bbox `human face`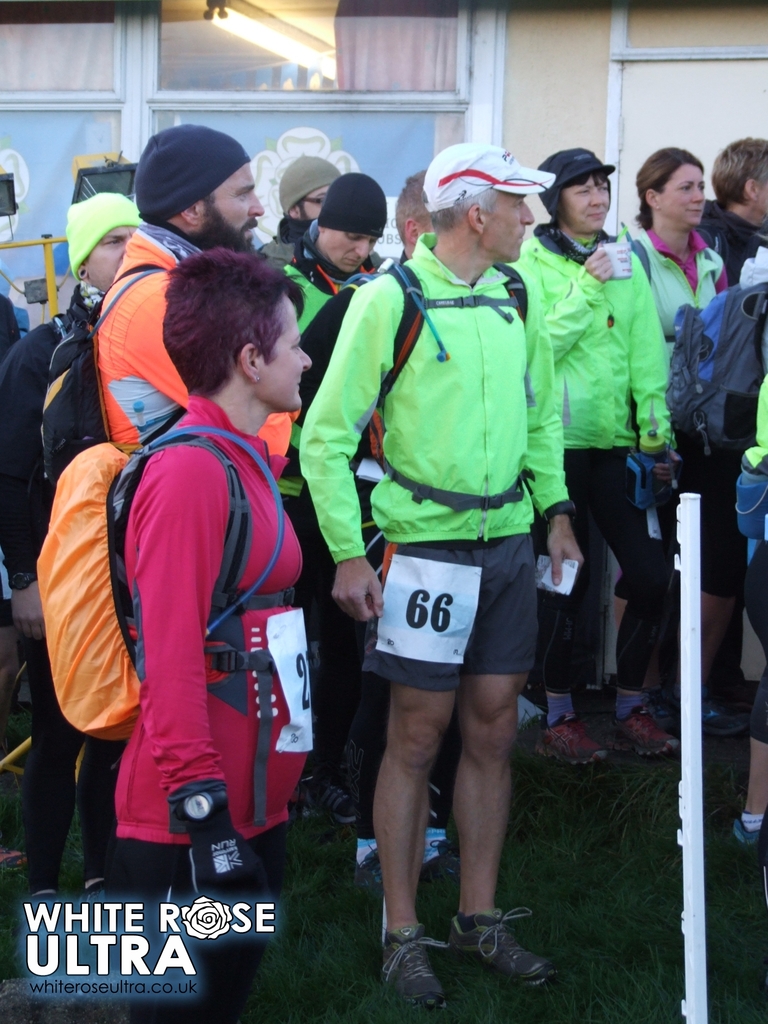
bbox=[202, 162, 263, 246]
